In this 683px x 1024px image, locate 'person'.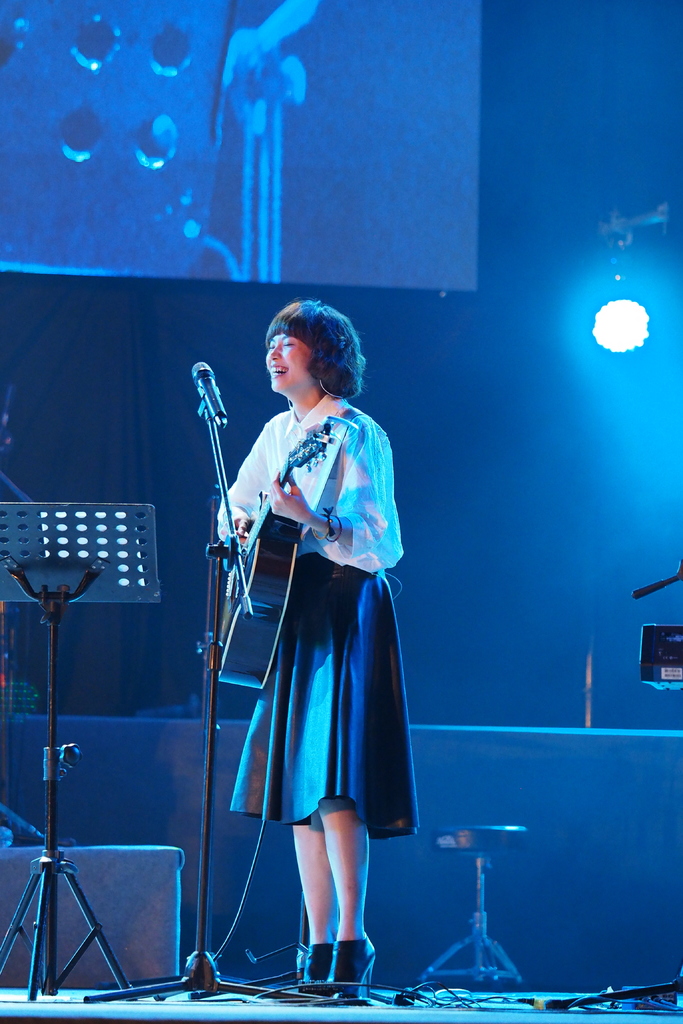
Bounding box: box(195, 281, 424, 993).
